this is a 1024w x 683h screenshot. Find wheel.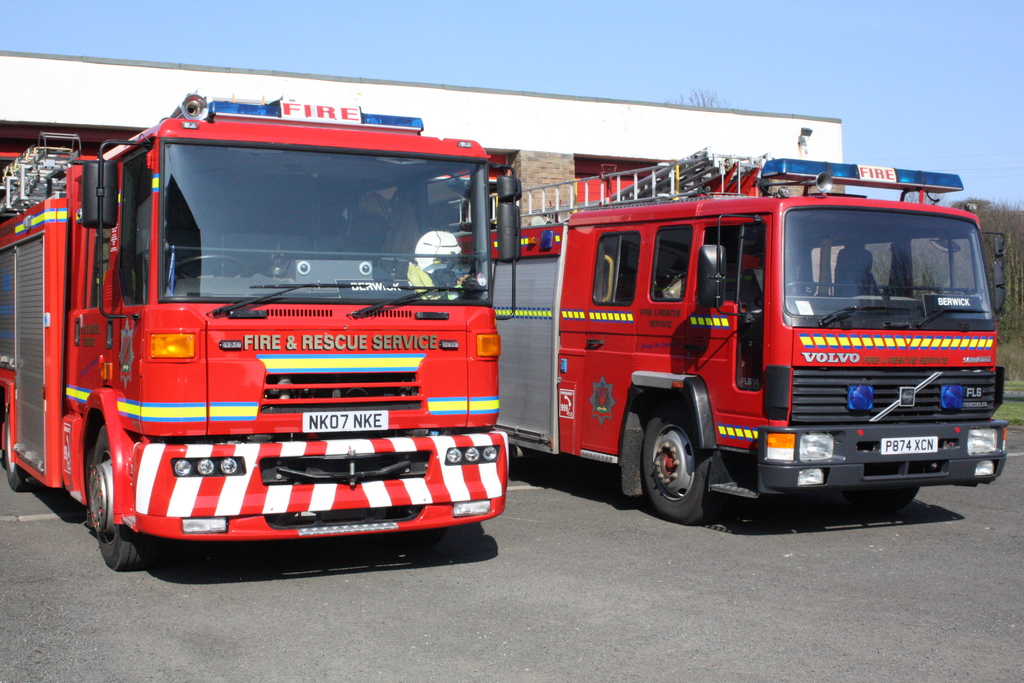
Bounding box: region(858, 482, 935, 508).
